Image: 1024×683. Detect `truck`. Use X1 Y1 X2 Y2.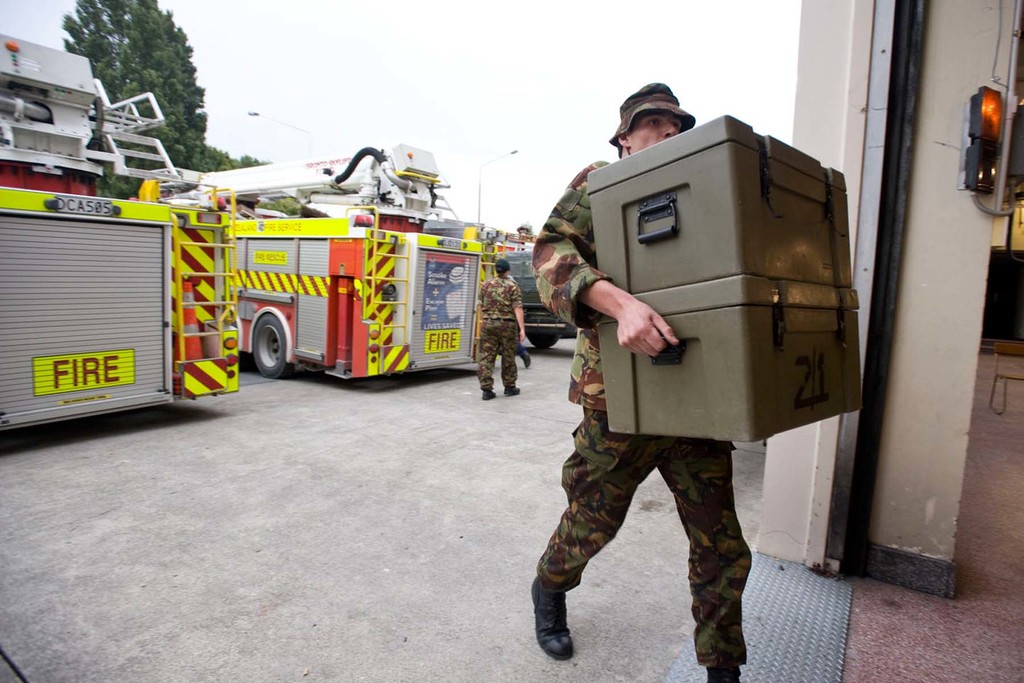
74 149 511 400.
